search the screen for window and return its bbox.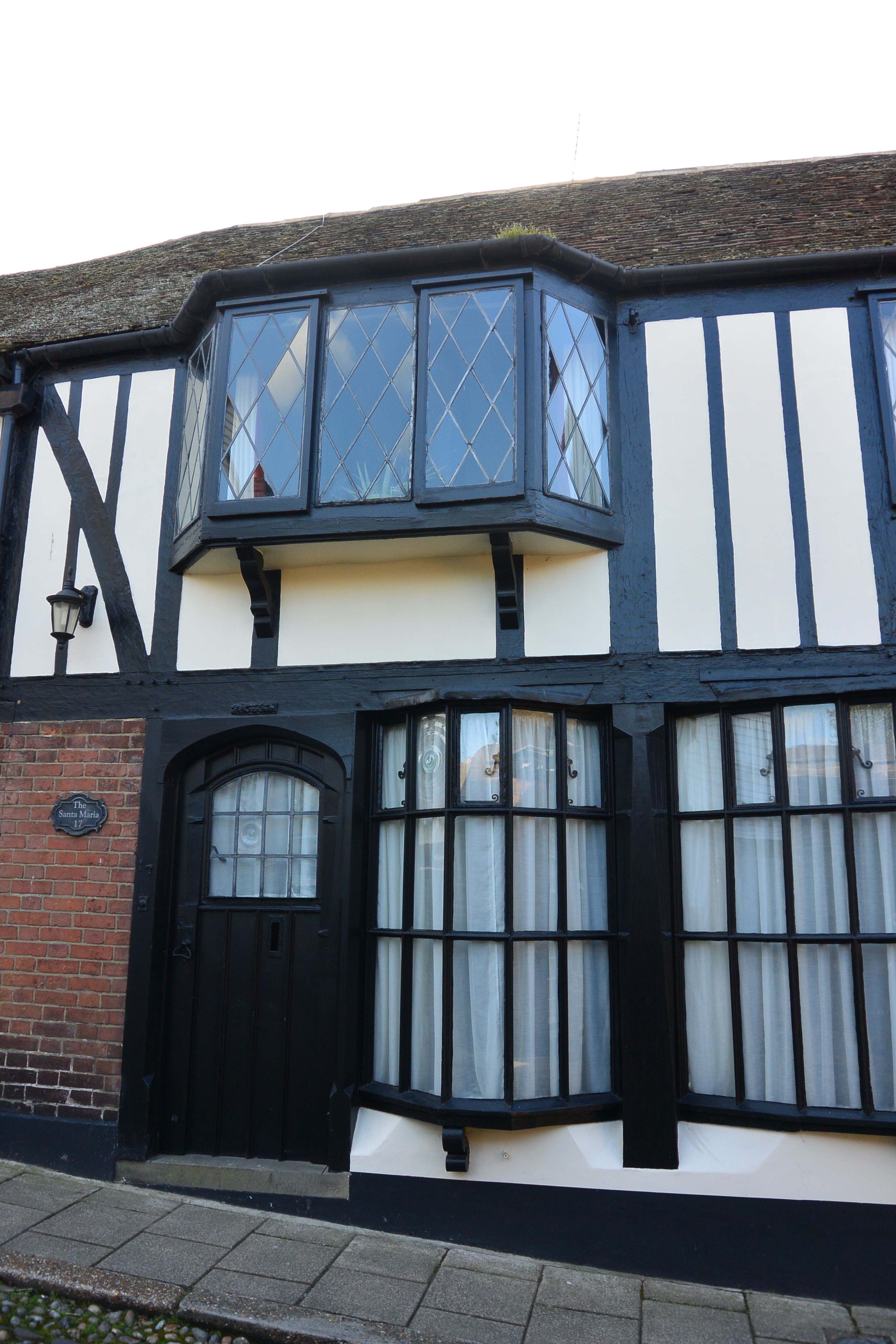
Found: <bbox>98, 194, 204, 332</bbox>.
